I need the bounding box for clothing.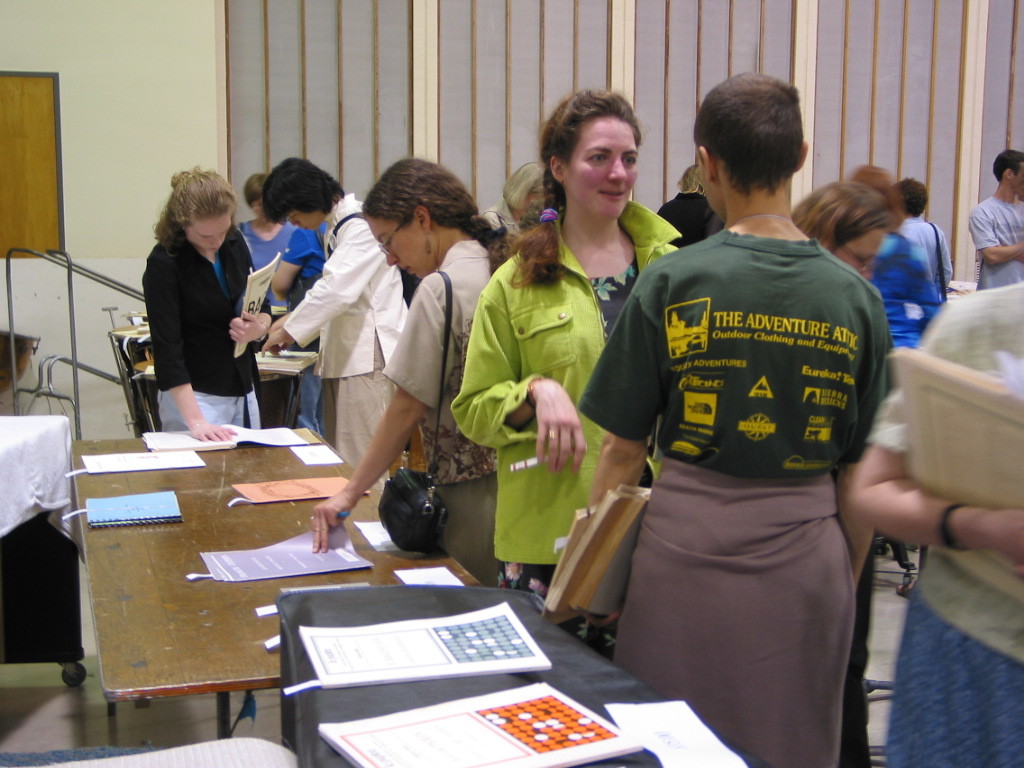
Here it is: x1=375 y1=244 x2=496 y2=586.
